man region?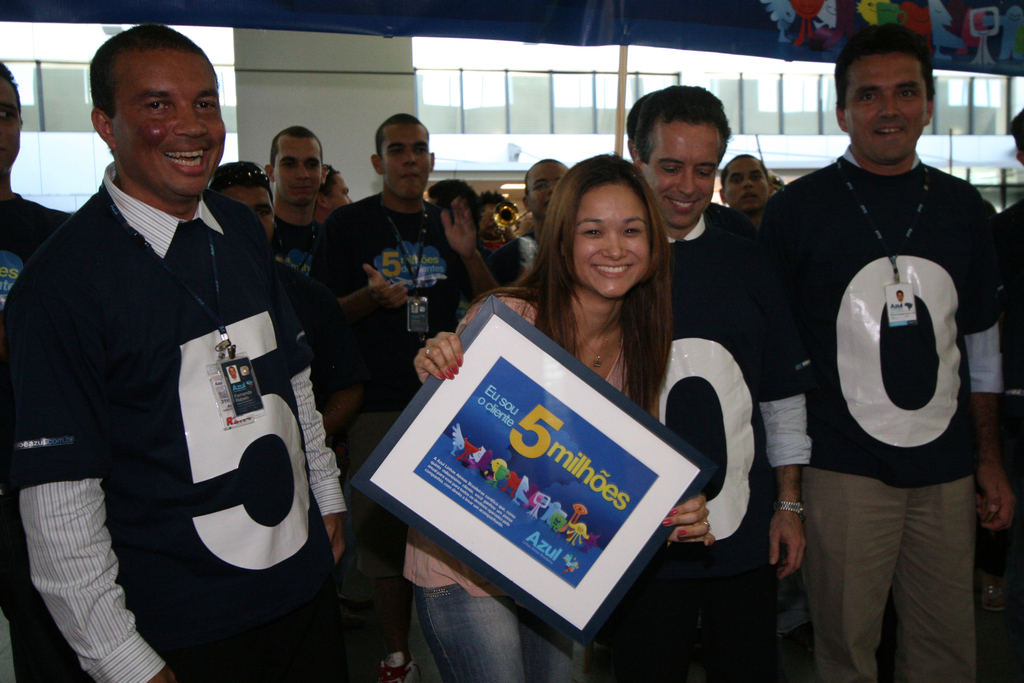
x1=0, y1=62, x2=73, y2=318
